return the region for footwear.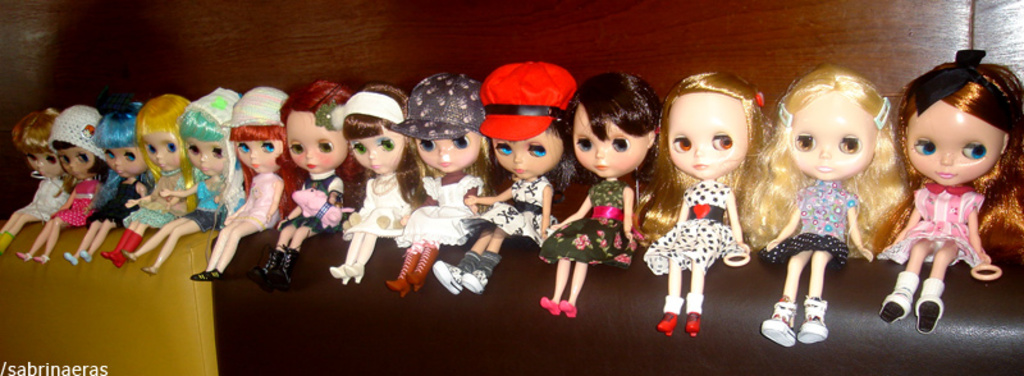
{"x1": 387, "y1": 247, "x2": 419, "y2": 303}.
